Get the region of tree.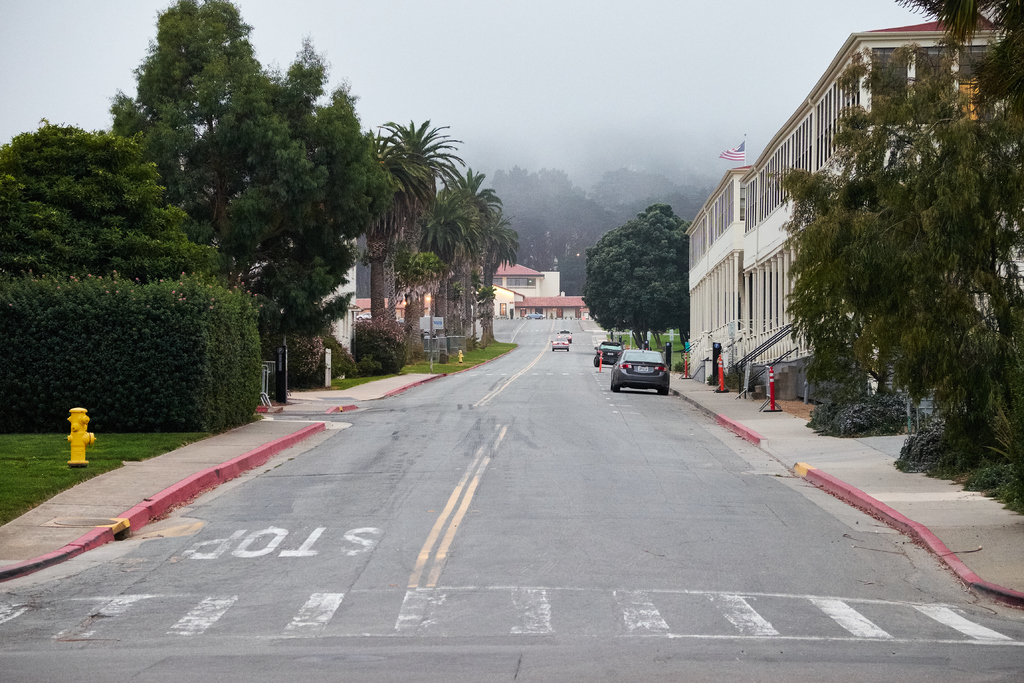
(left=0, top=117, right=239, bottom=283).
